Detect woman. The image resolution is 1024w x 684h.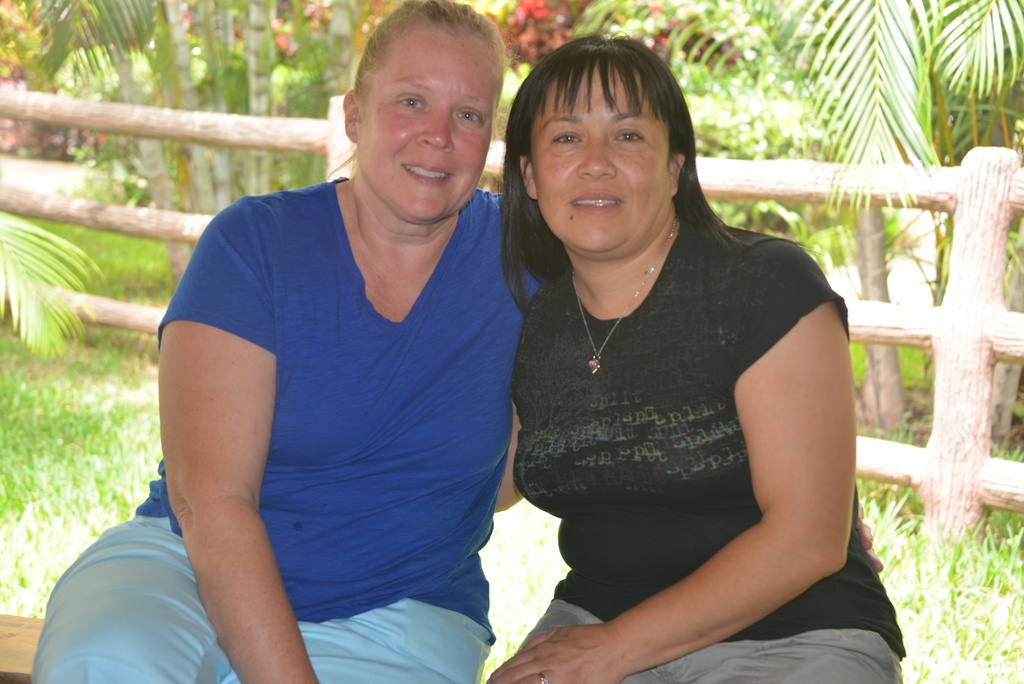
pyautogui.locateOnScreen(35, 0, 554, 683).
